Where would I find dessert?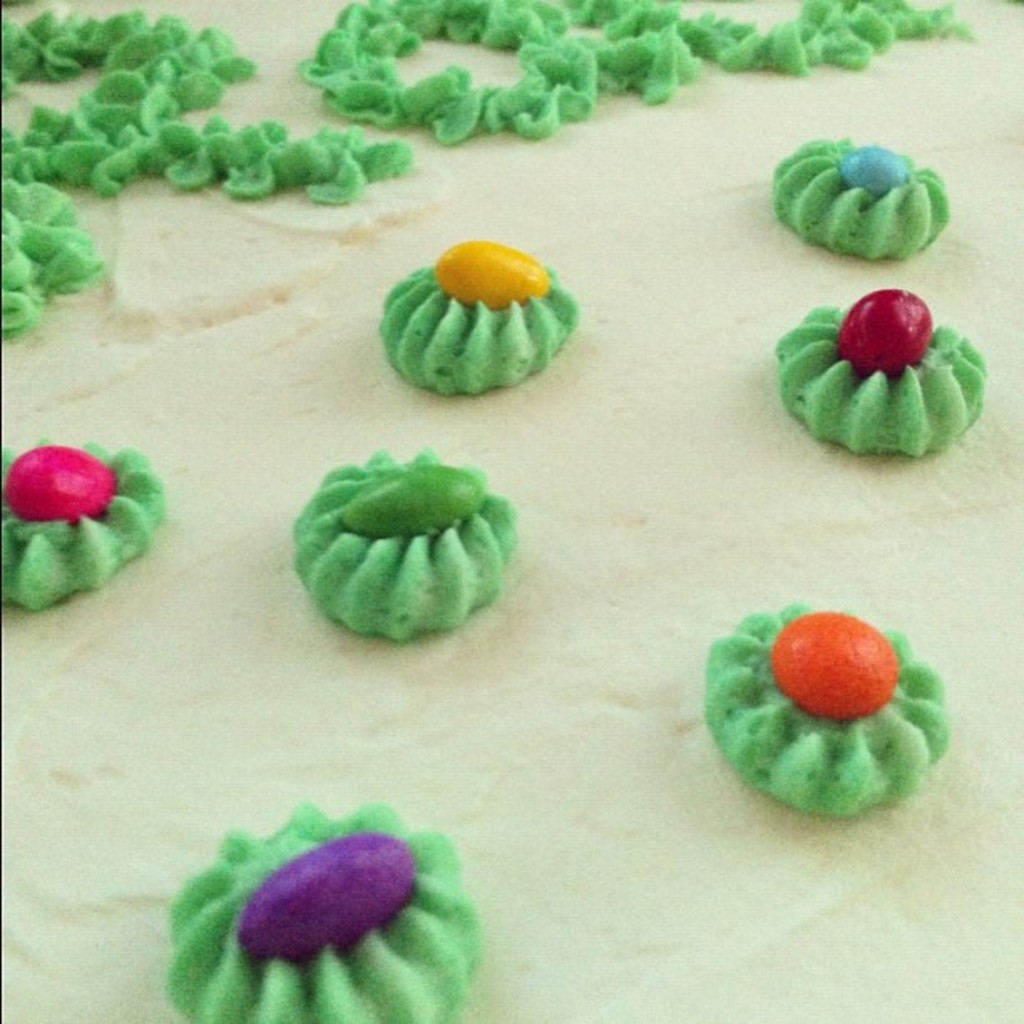
At bbox(704, 591, 927, 791).
